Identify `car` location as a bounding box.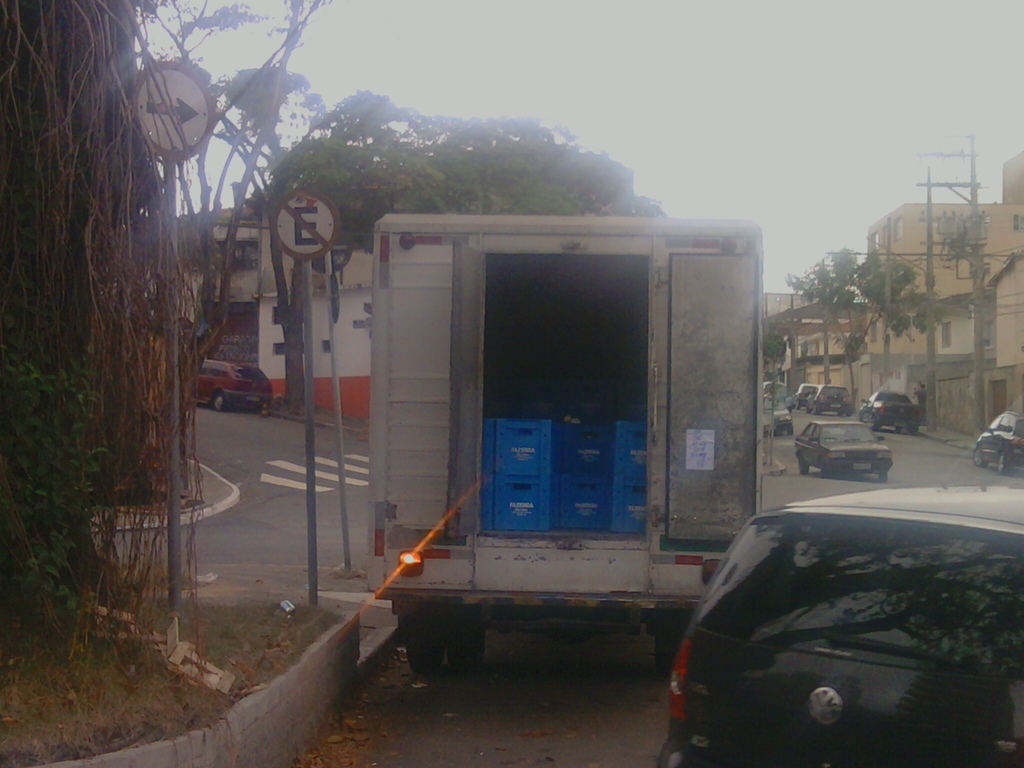
BBox(651, 489, 1023, 756).
